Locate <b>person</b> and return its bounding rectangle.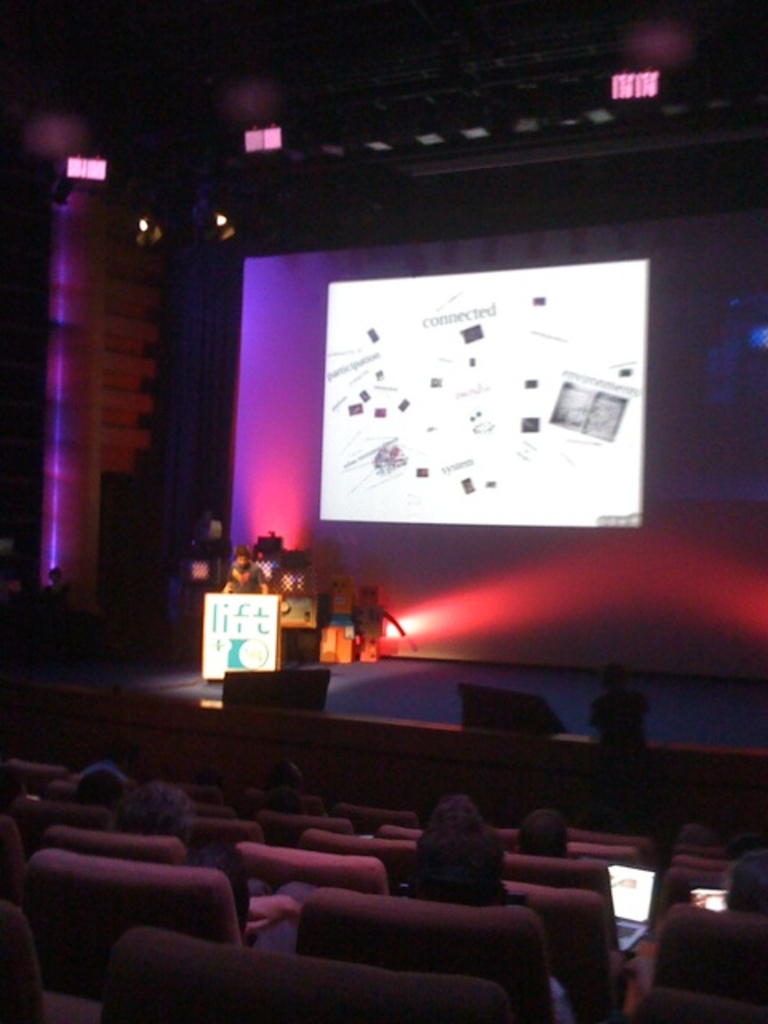
x1=381, y1=774, x2=562, y2=1021.
